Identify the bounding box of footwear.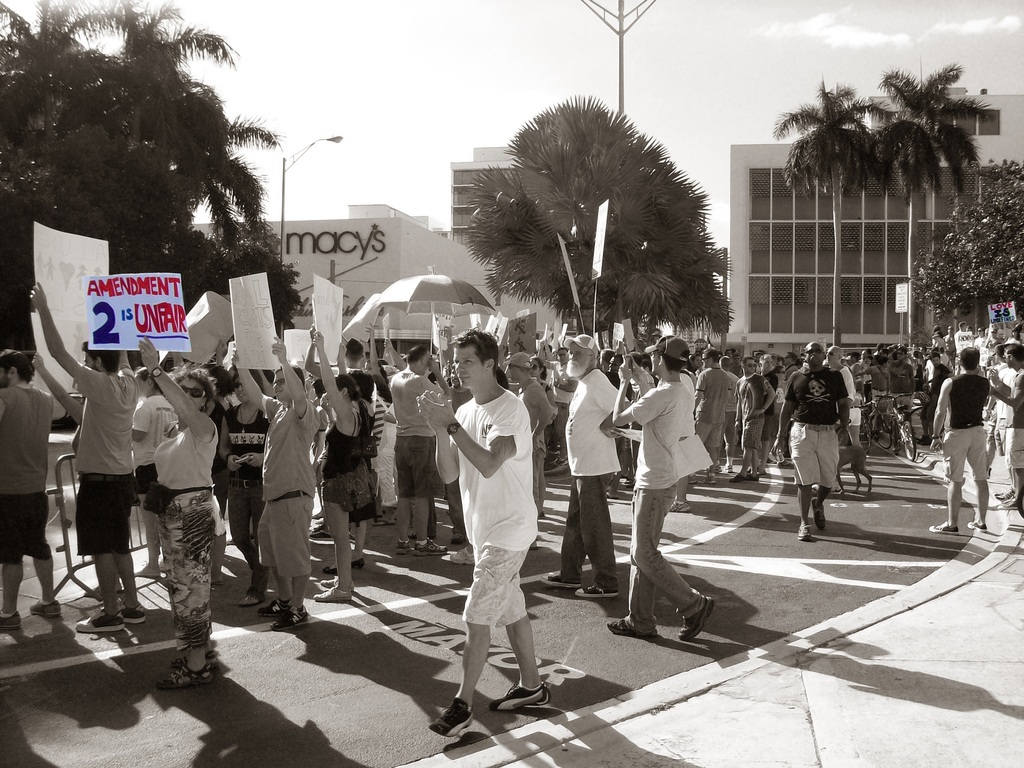
(601,617,659,637).
